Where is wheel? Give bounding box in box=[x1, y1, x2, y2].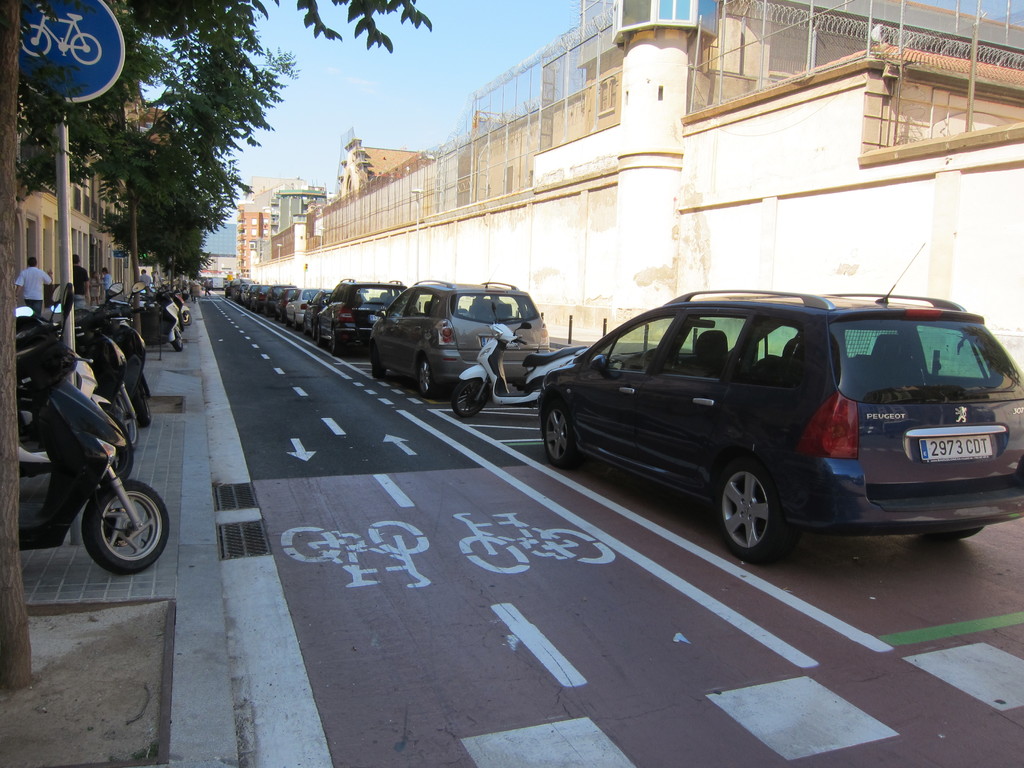
box=[316, 324, 321, 344].
